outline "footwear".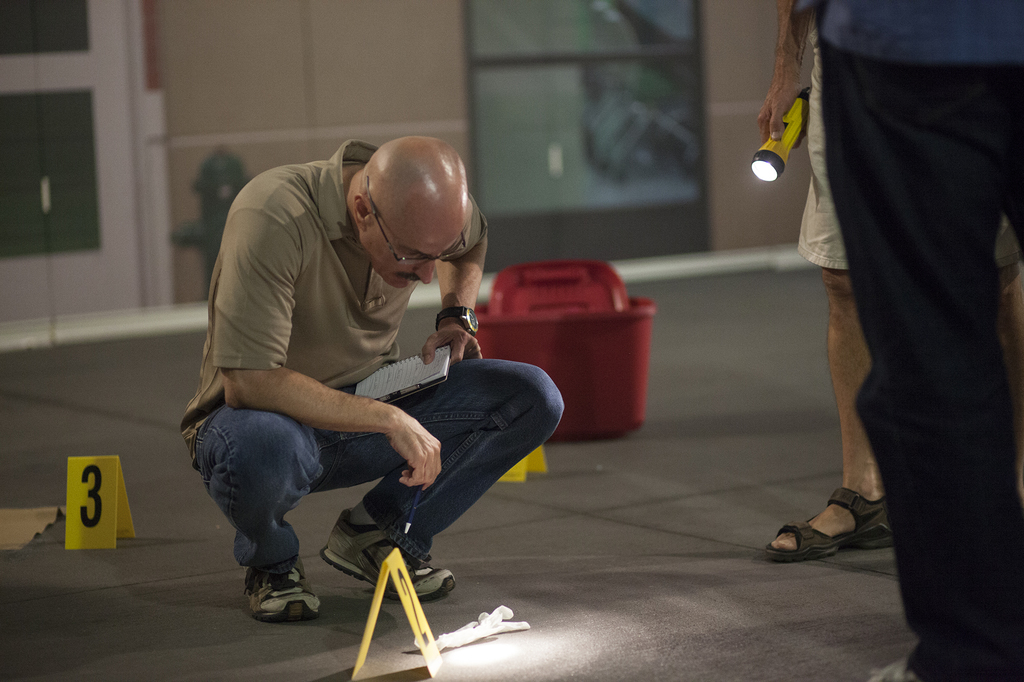
Outline: <bbox>764, 484, 893, 563</bbox>.
